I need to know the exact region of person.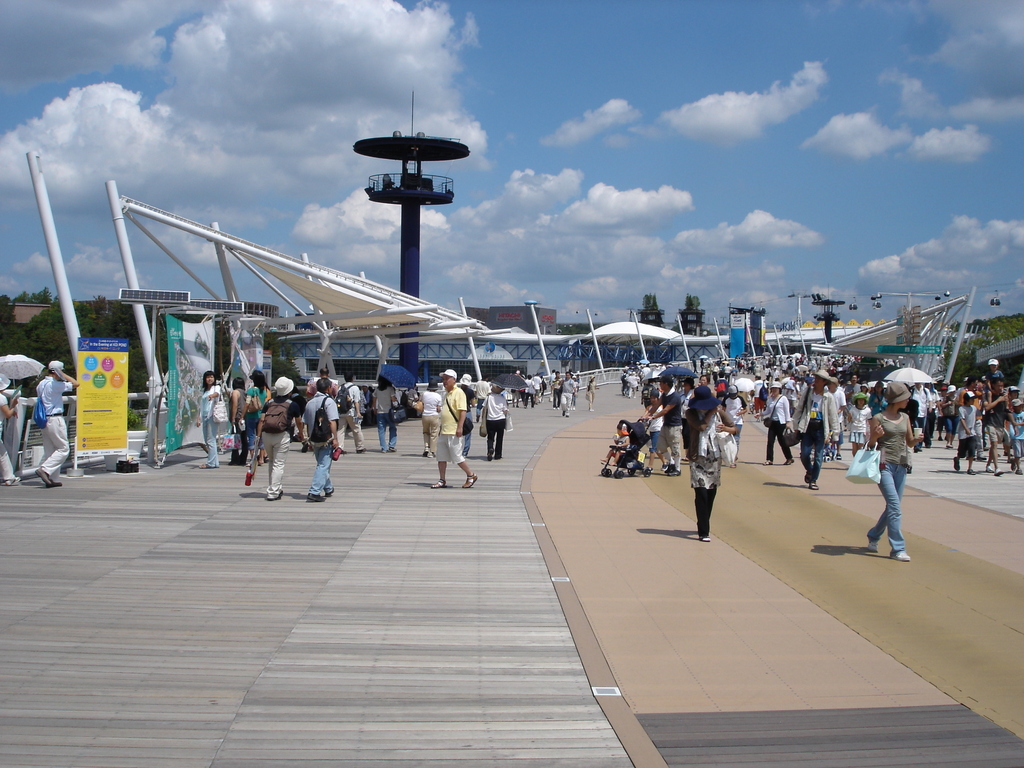
Region: region(200, 365, 228, 467).
